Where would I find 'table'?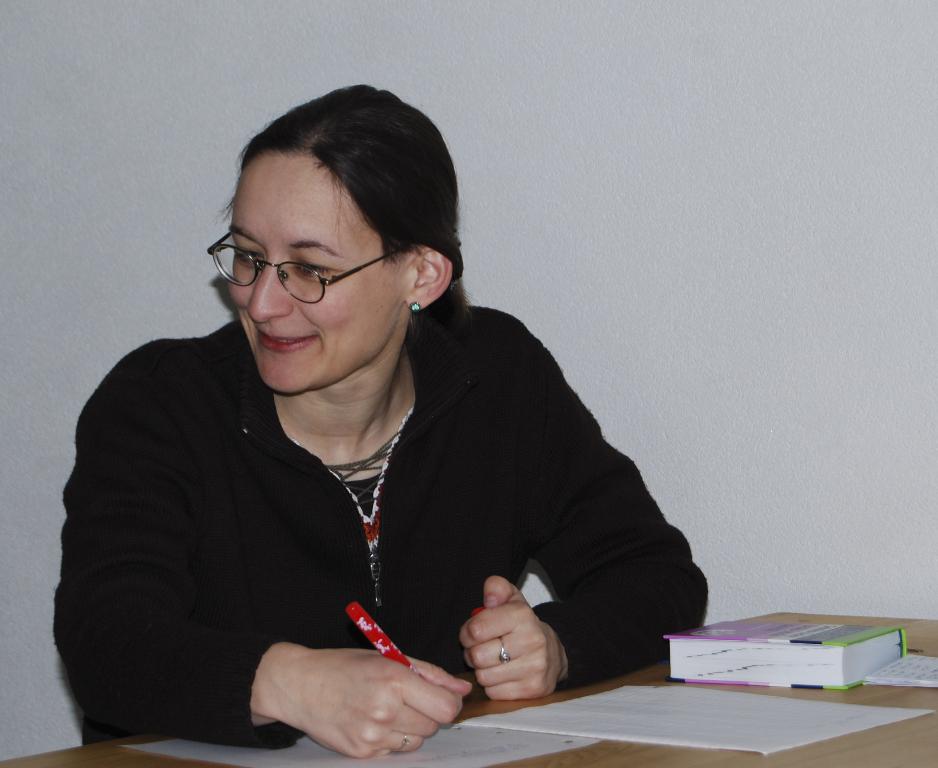
At 0/605/937/767.
